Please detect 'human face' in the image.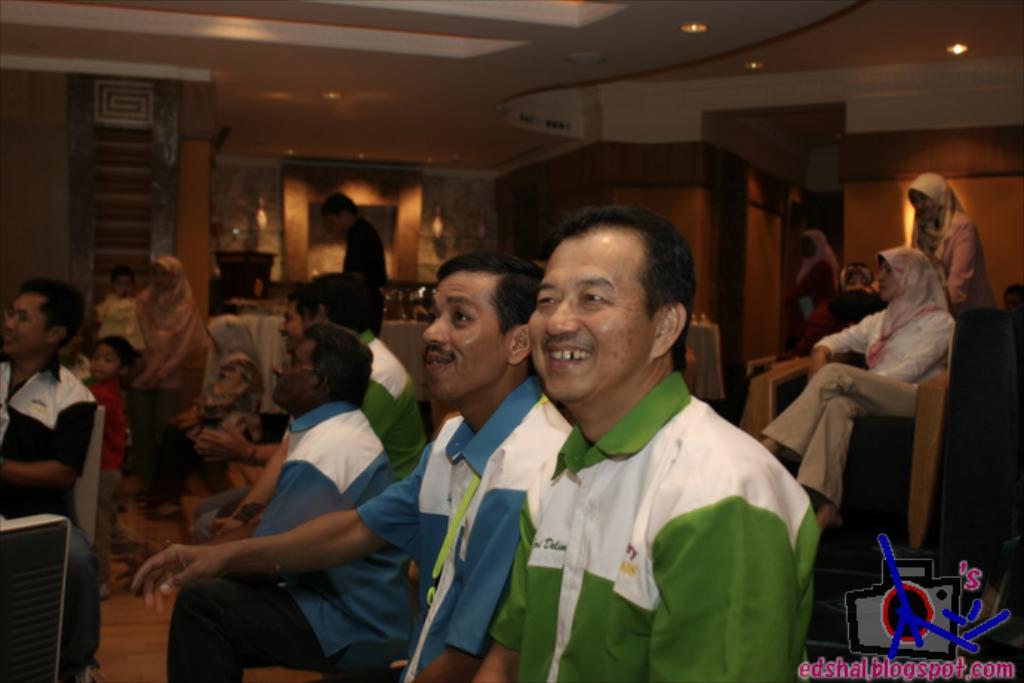
Rect(84, 345, 120, 382).
